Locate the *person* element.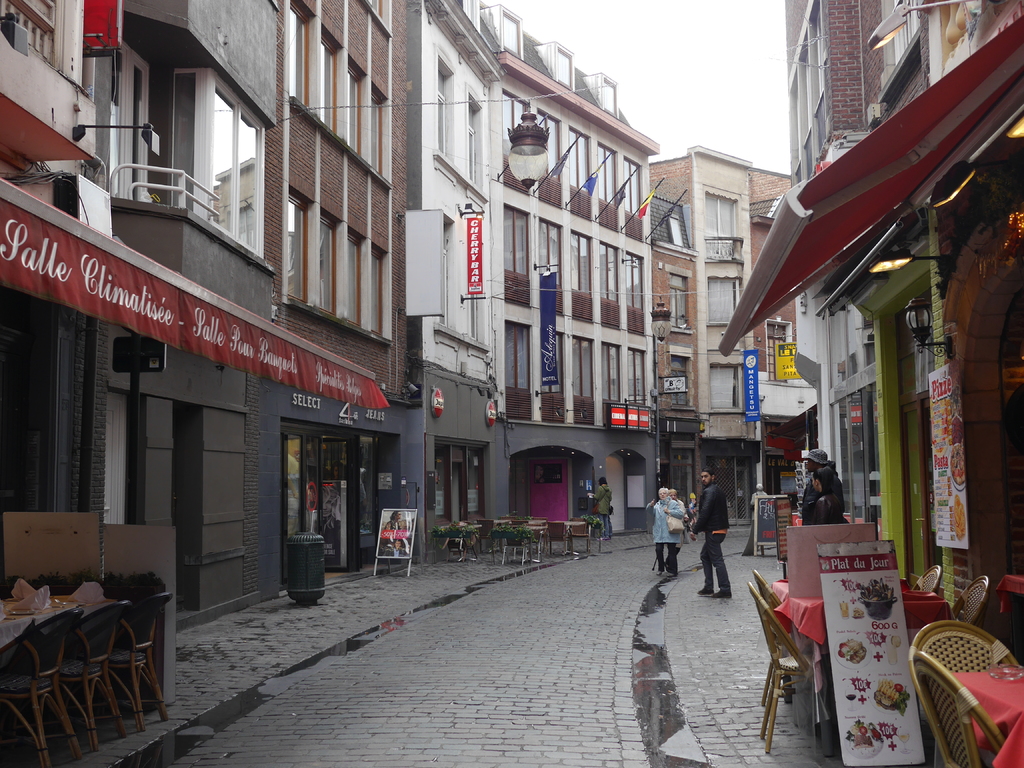
Element bbox: detection(319, 485, 341, 567).
